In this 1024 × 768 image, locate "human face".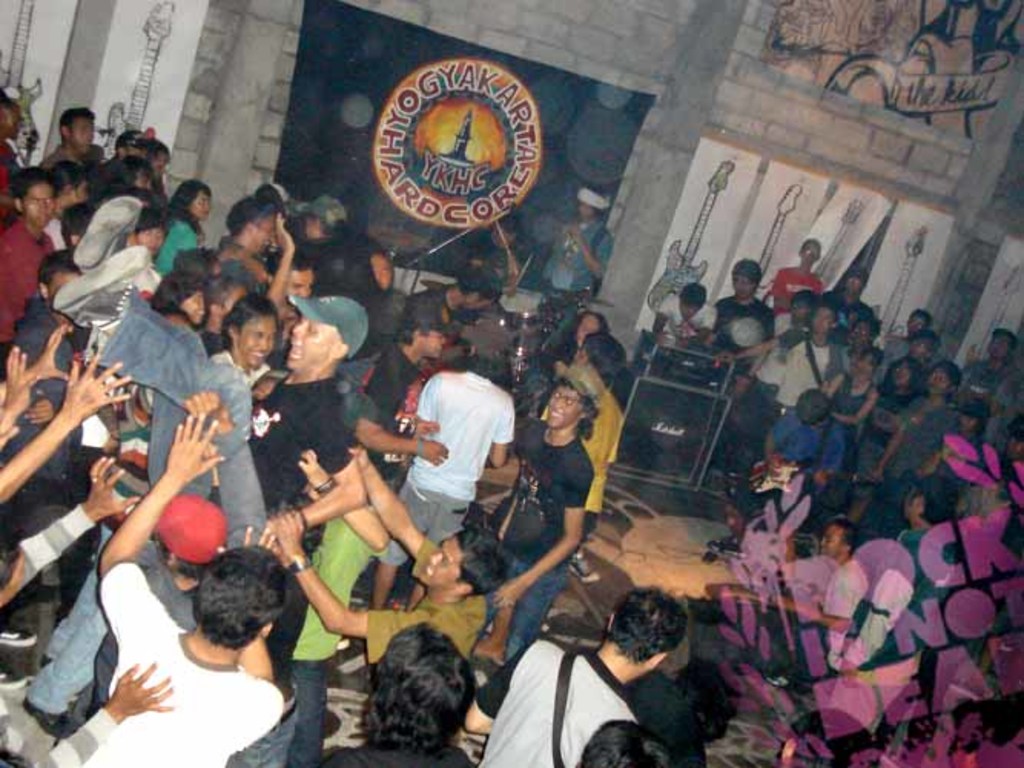
Bounding box: bbox(579, 315, 602, 344).
